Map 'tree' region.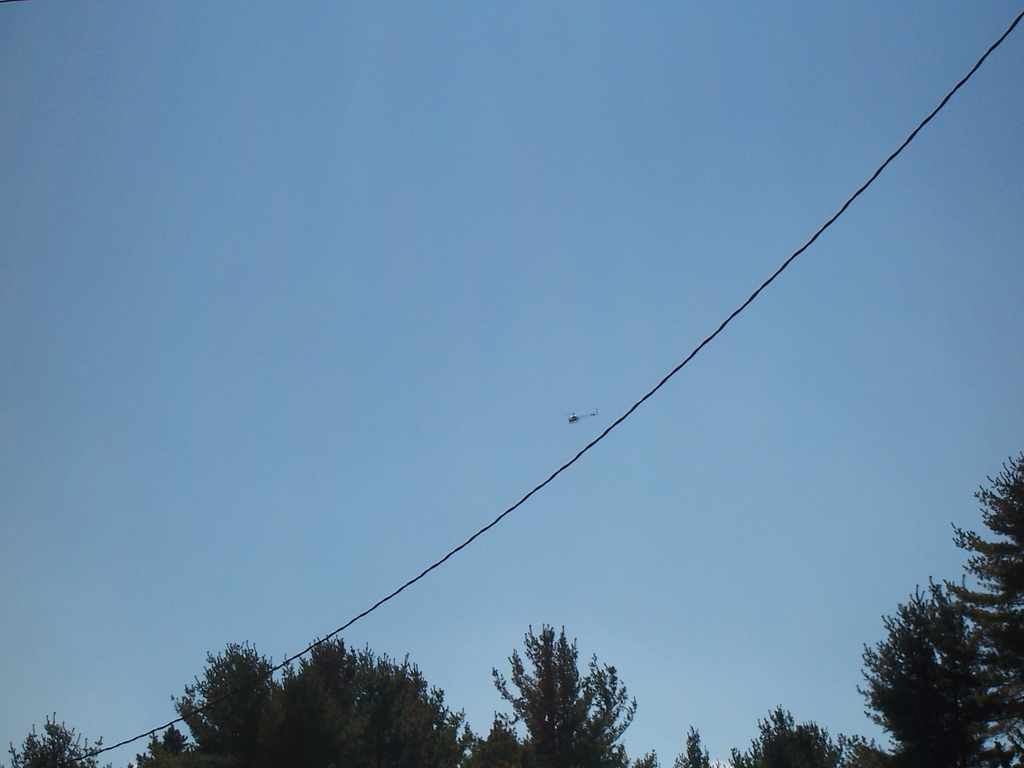
Mapped to (x1=0, y1=707, x2=114, y2=767).
